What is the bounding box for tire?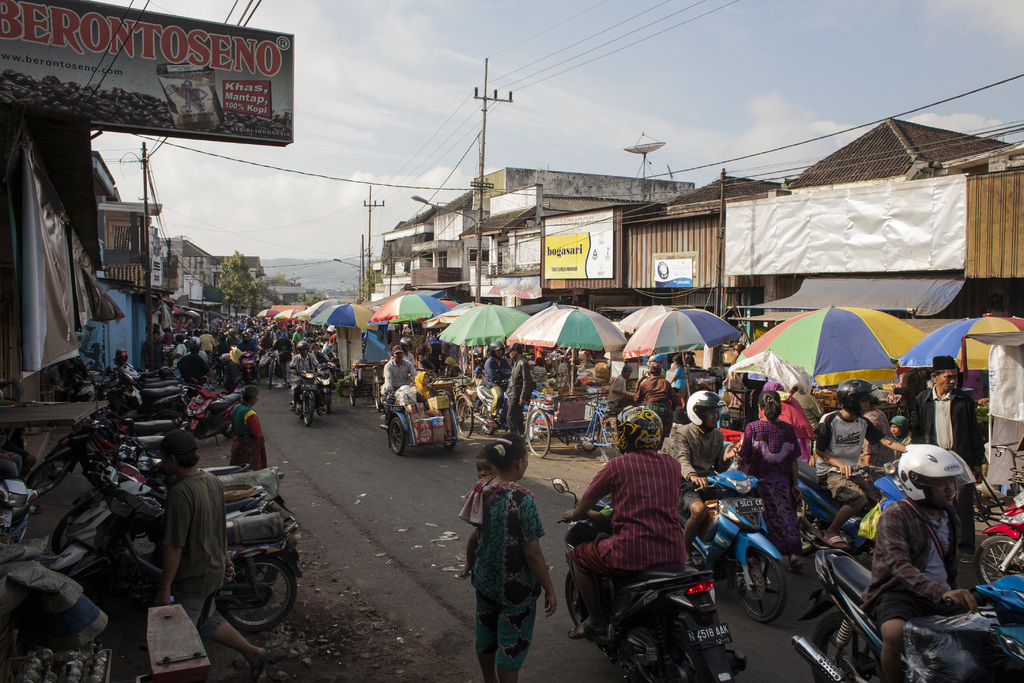
select_region(600, 418, 616, 464).
